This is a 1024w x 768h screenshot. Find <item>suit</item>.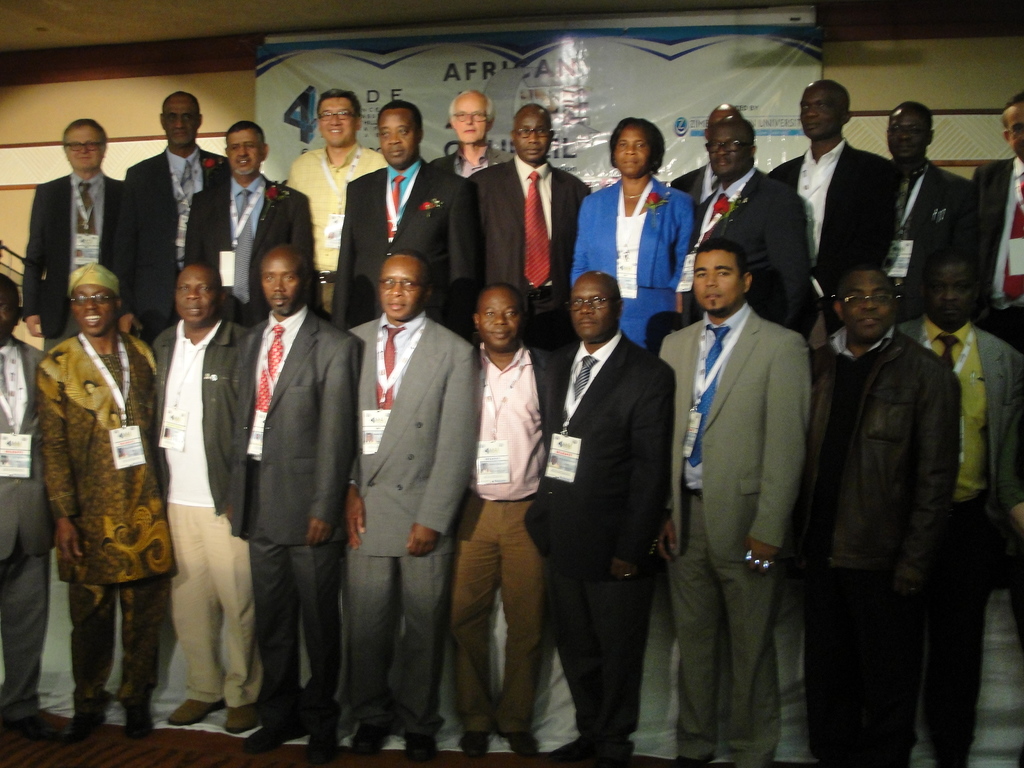
Bounding box: (left=468, top=337, right=572, bottom=561).
